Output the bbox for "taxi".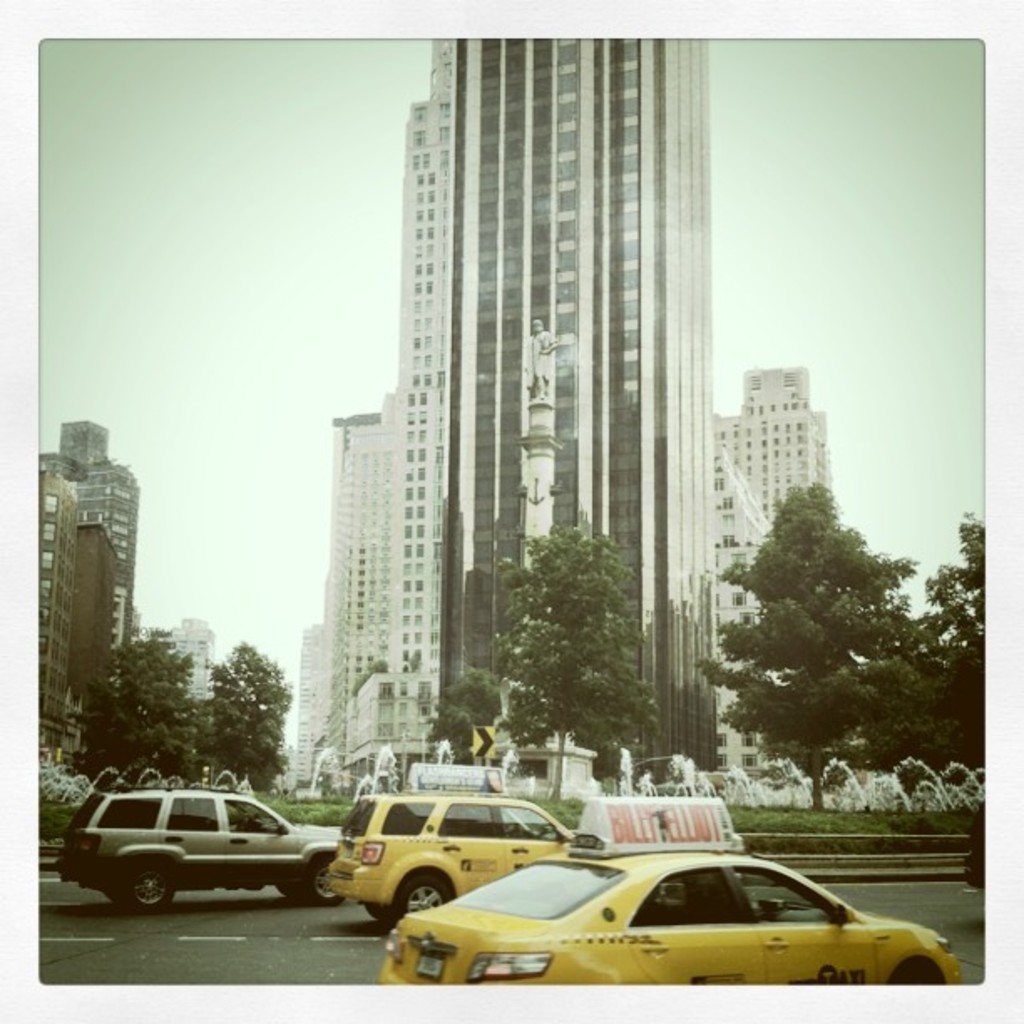
left=376, top=830, right=980, bottom=999.
